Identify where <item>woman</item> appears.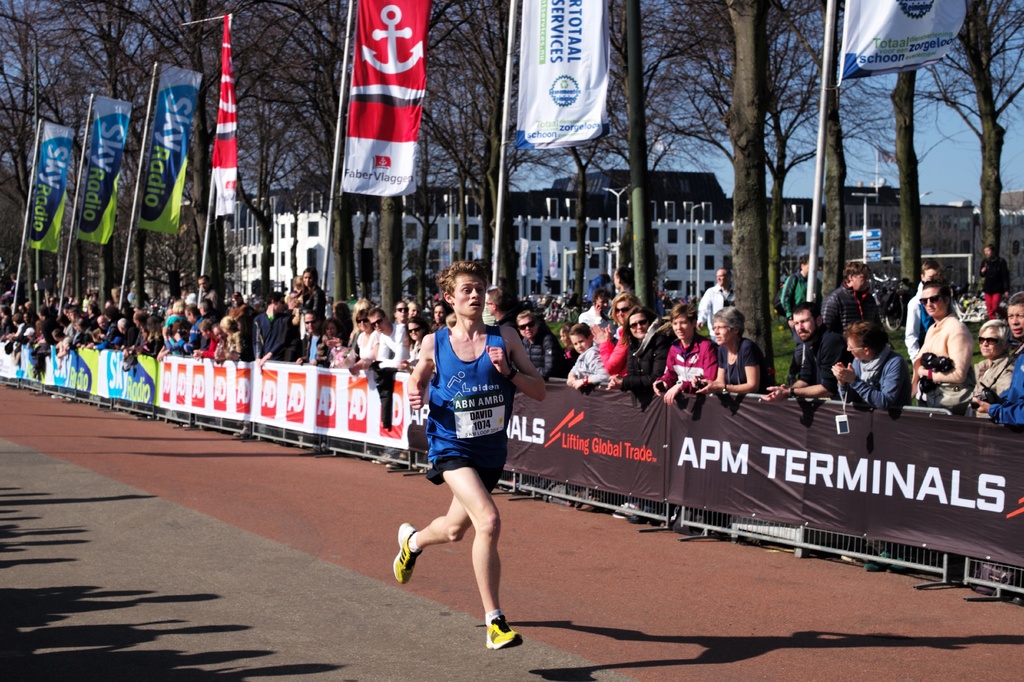
Appears at region(397, 317, 439, 375).
